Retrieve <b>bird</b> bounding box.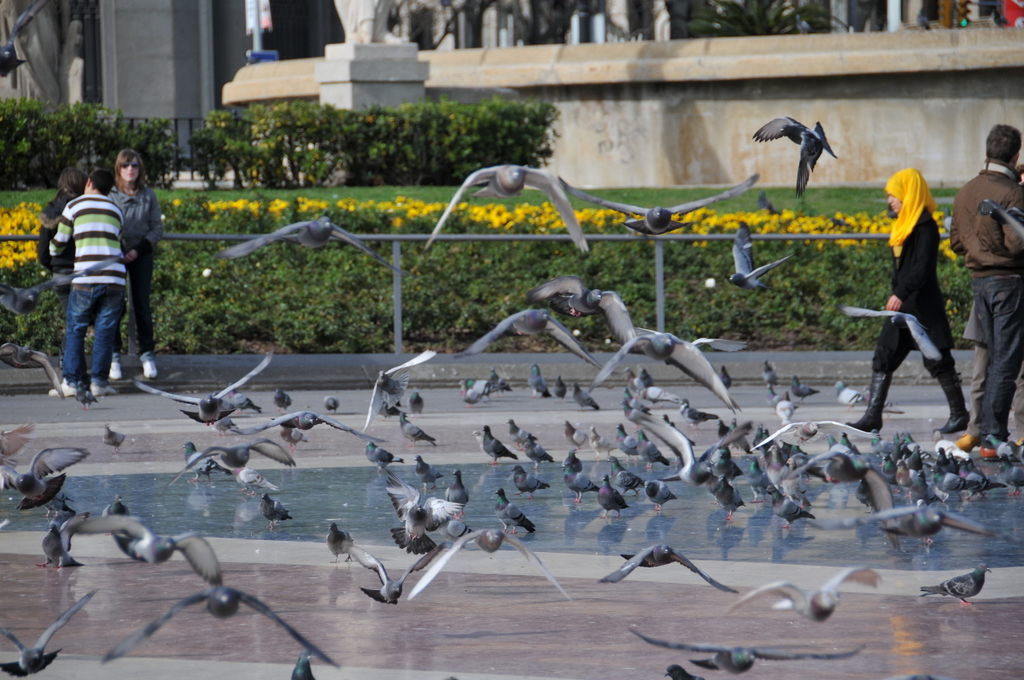
Bounding box: 557/165/765/241.
